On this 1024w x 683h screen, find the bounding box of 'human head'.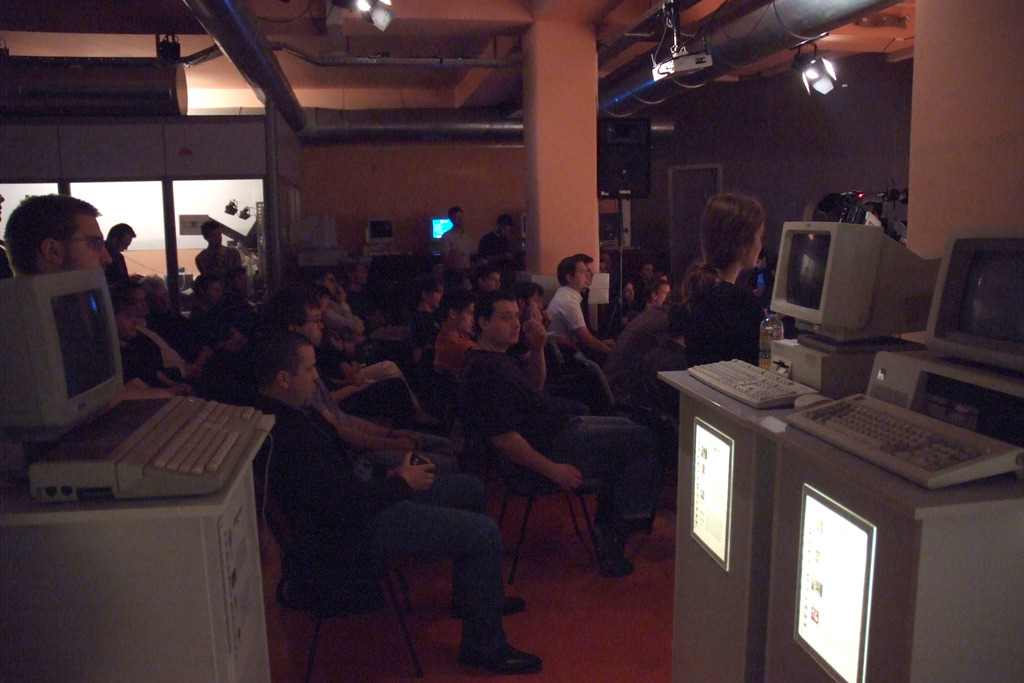
Bounding box: <box>193,276,219,304</box>.
